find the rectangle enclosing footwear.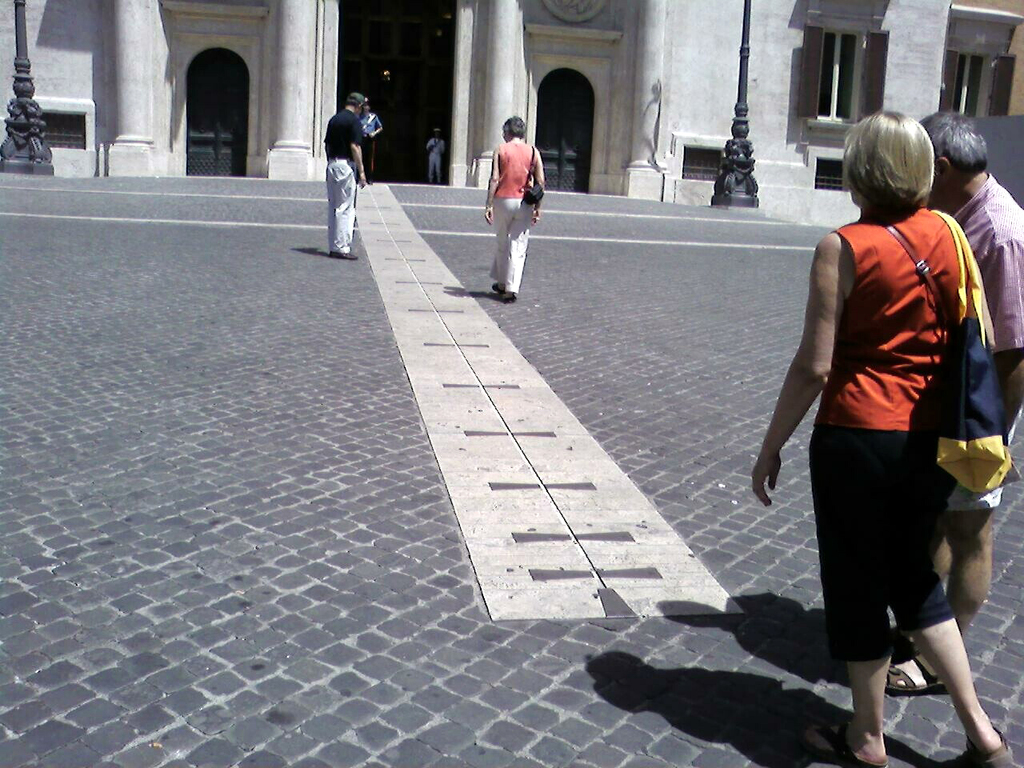
<region>326, 250, 358, 258</region>.
